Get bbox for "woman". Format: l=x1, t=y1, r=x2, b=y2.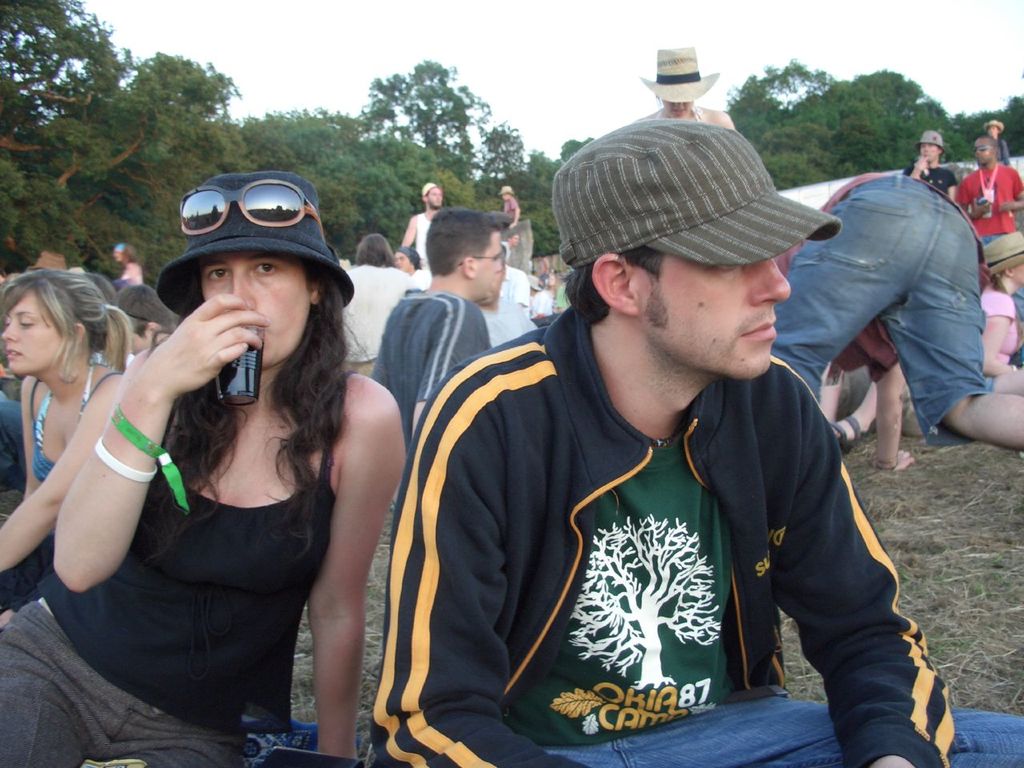
l=114, t=239, r=142, b=282.
